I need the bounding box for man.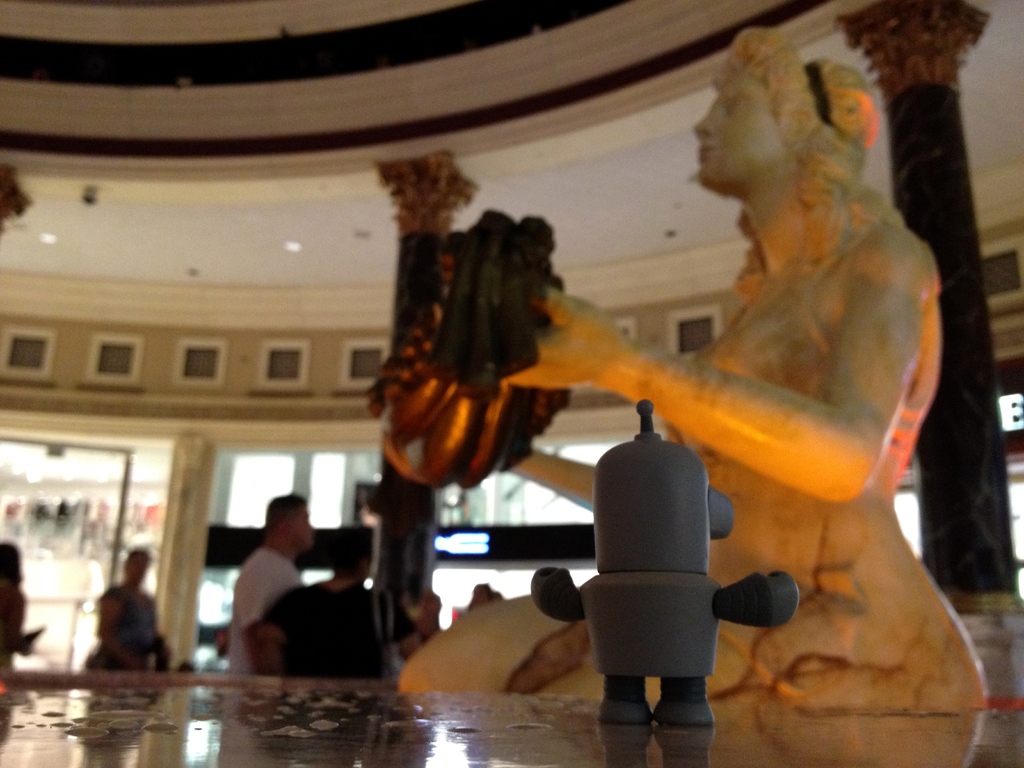
Here it is: 229, 491, 317, 678.
